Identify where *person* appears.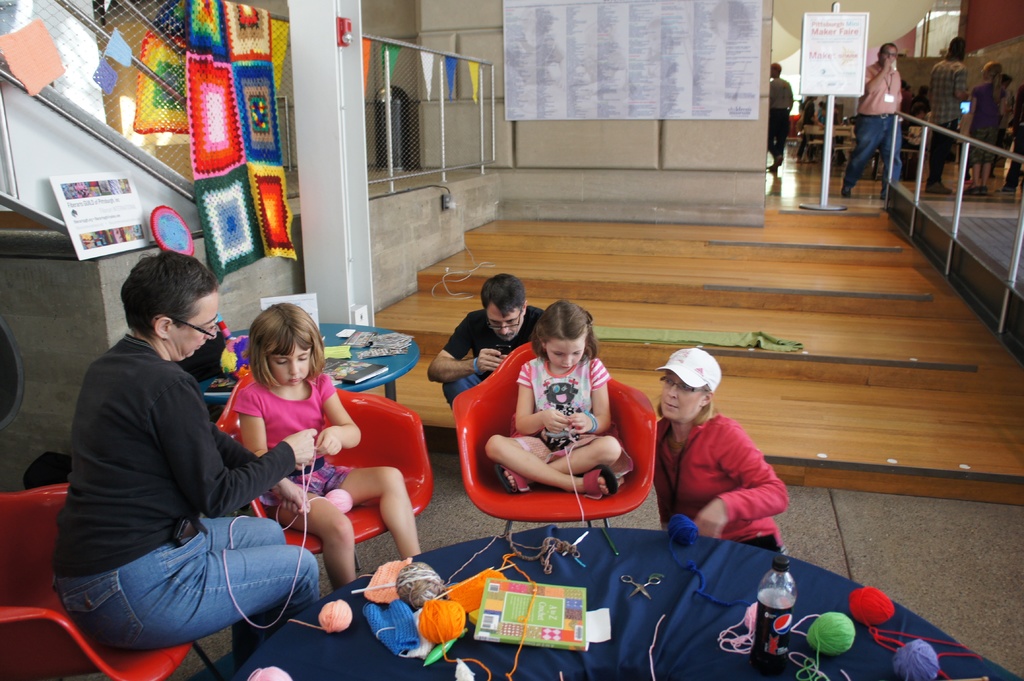
Appears at 840:41:900:198.
